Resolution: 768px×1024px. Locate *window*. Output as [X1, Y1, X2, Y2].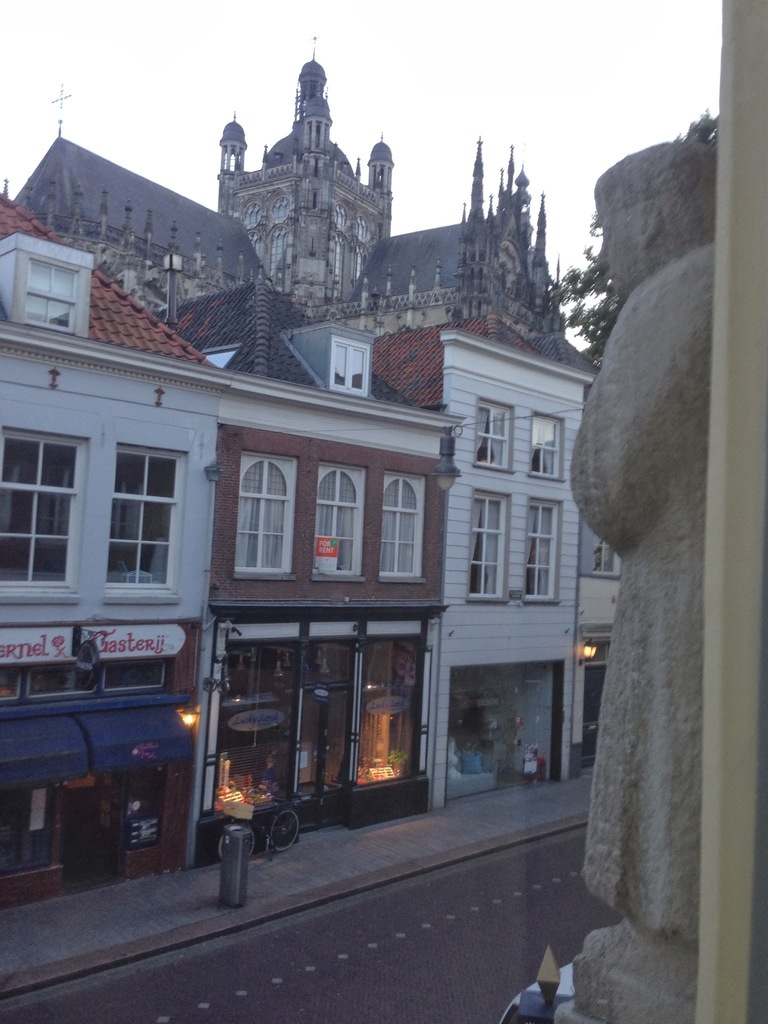
[0, 421, 88, 604].
